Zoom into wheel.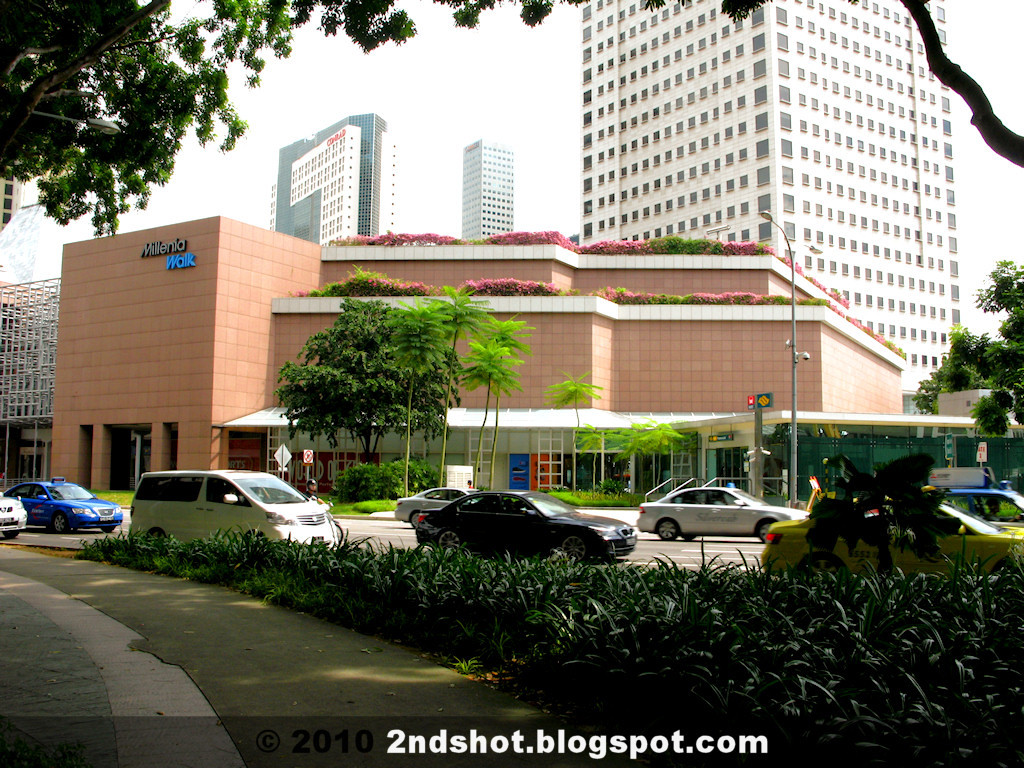
Zoom target: [x1=433, y1=529, x2=463, y2=554].
